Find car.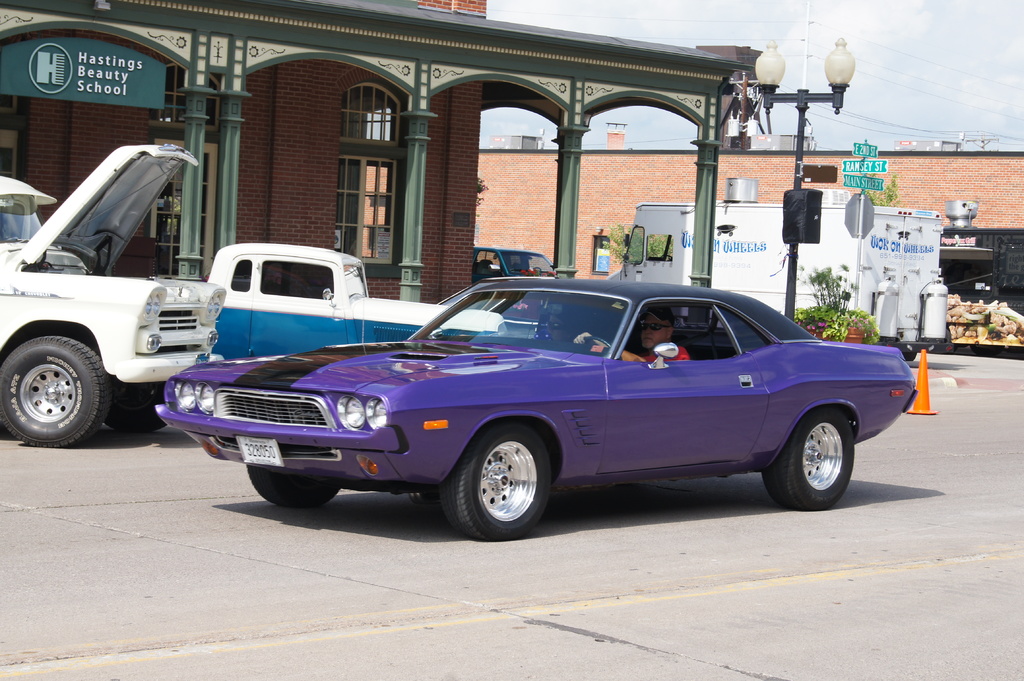
156,278,917,543.
